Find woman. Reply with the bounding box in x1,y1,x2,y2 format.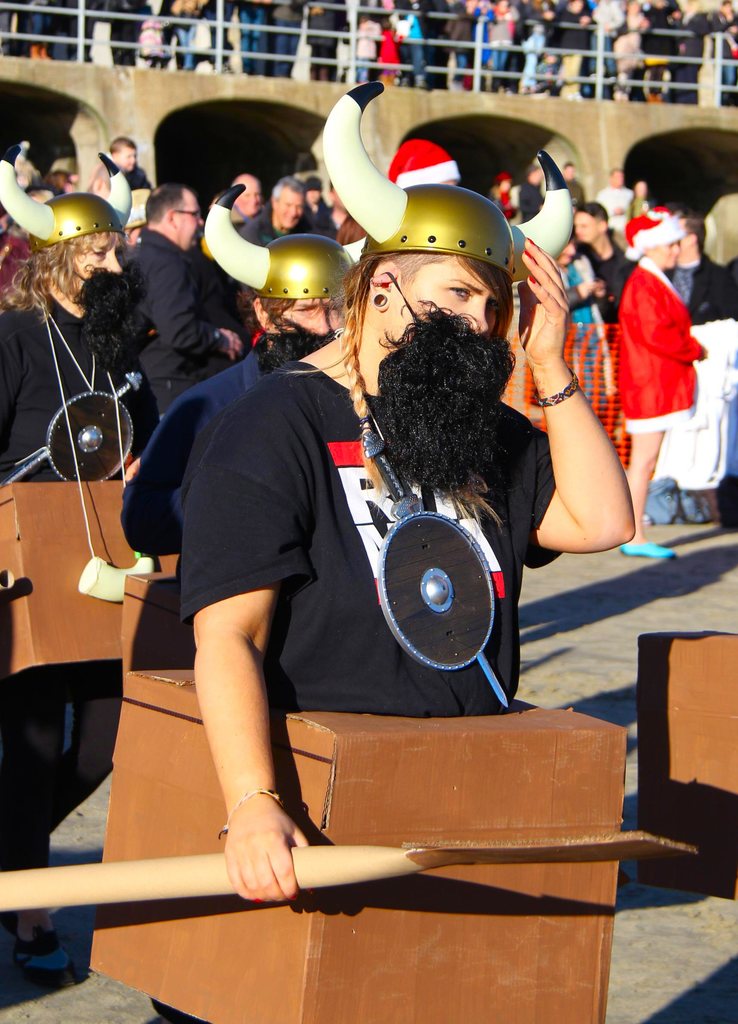
603,204,709,557.
